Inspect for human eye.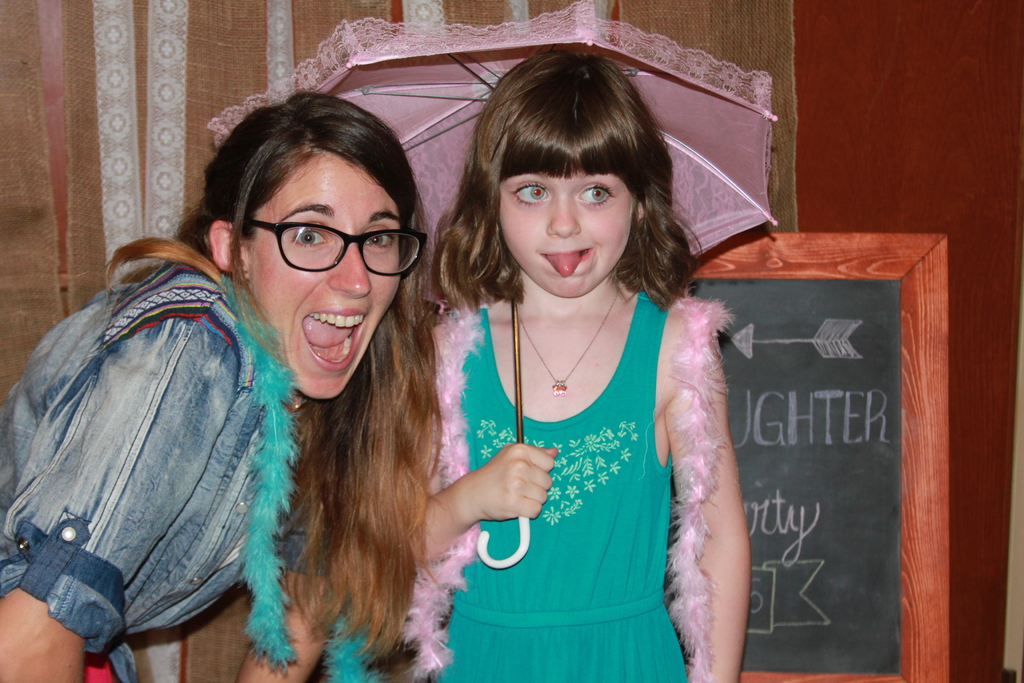
Inspection: <box>288,224,335,255</box>.
